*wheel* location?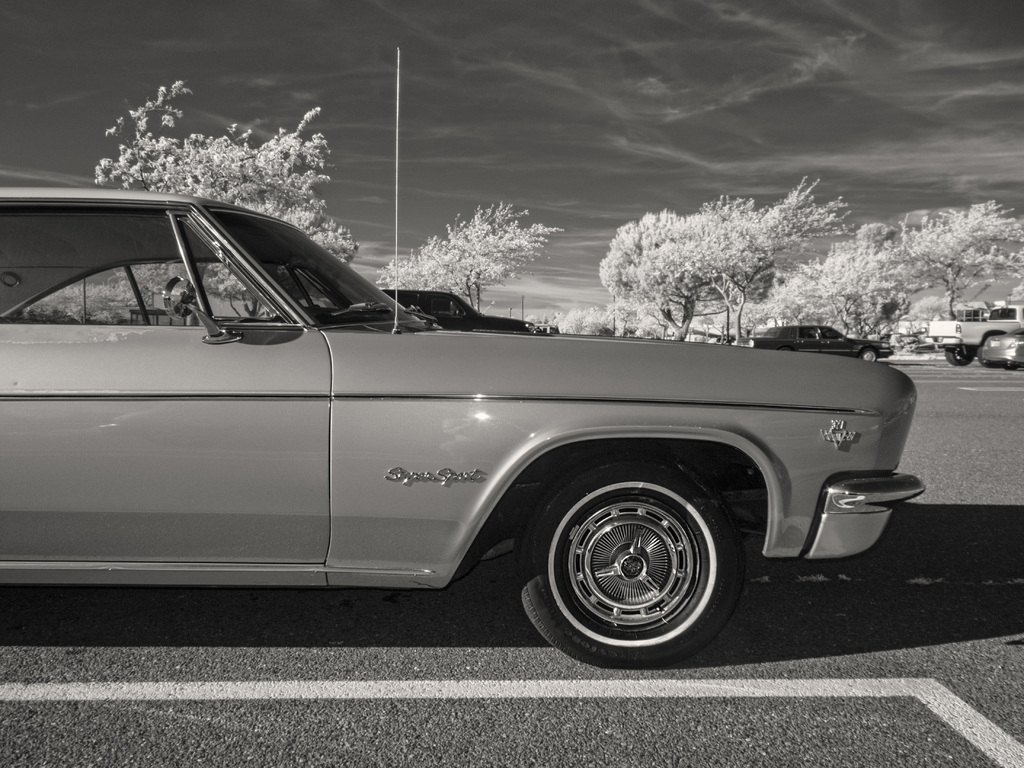
[x1=860, y1=346, x2=878, y2=362]
